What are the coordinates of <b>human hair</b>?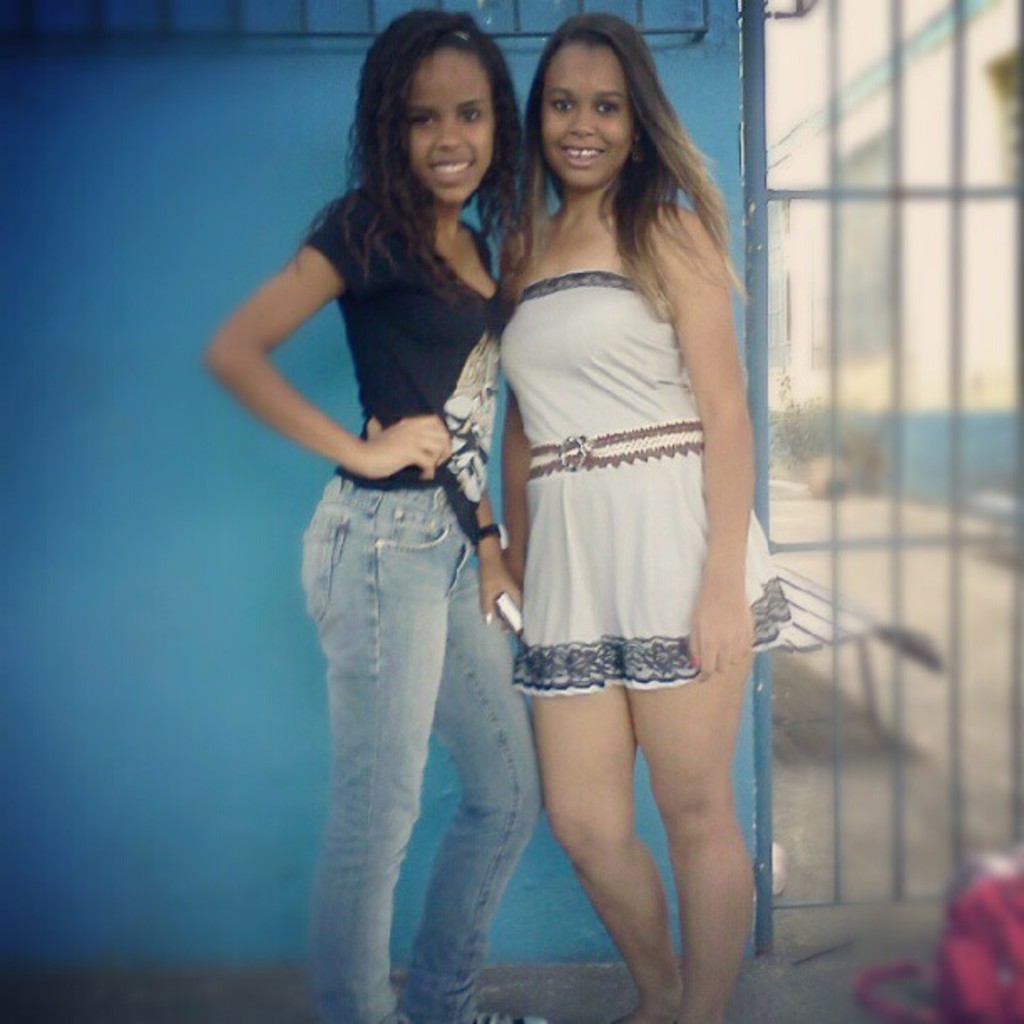
(left=522, top=12, right=753, bottom=328).
